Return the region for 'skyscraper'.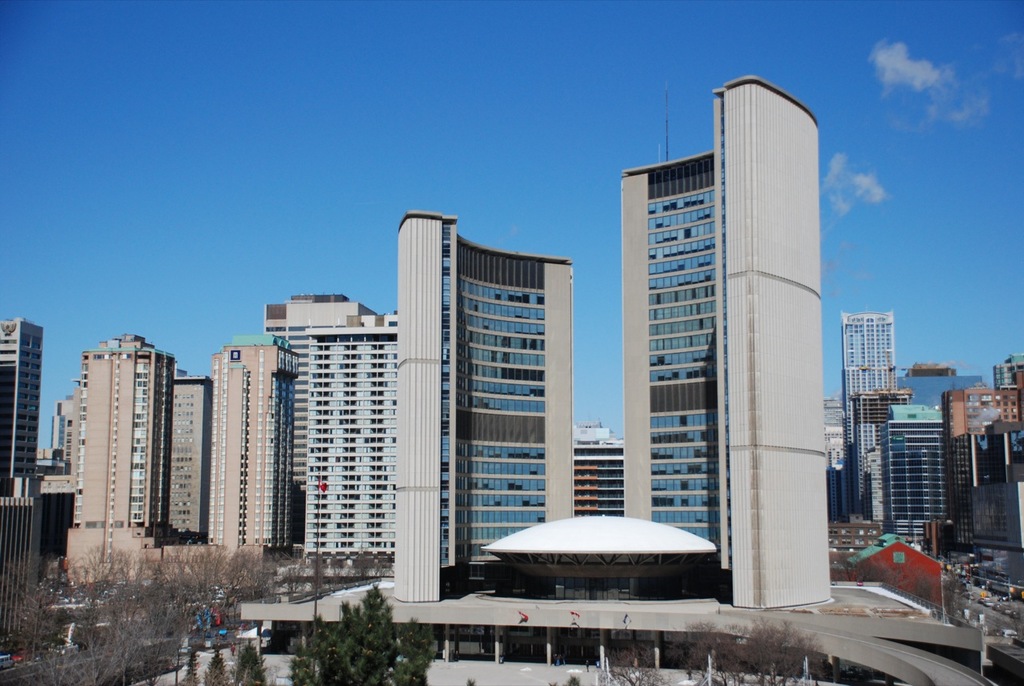
[left=391, top=211, right=573, bottom=608].
